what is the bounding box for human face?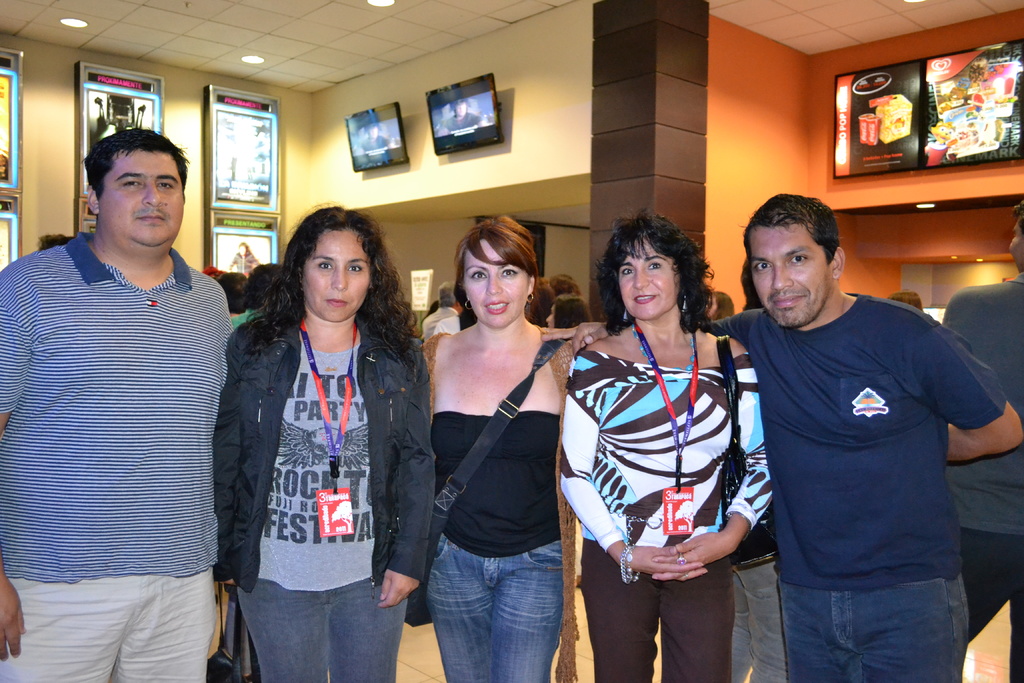
462, 233, 528, 329.
